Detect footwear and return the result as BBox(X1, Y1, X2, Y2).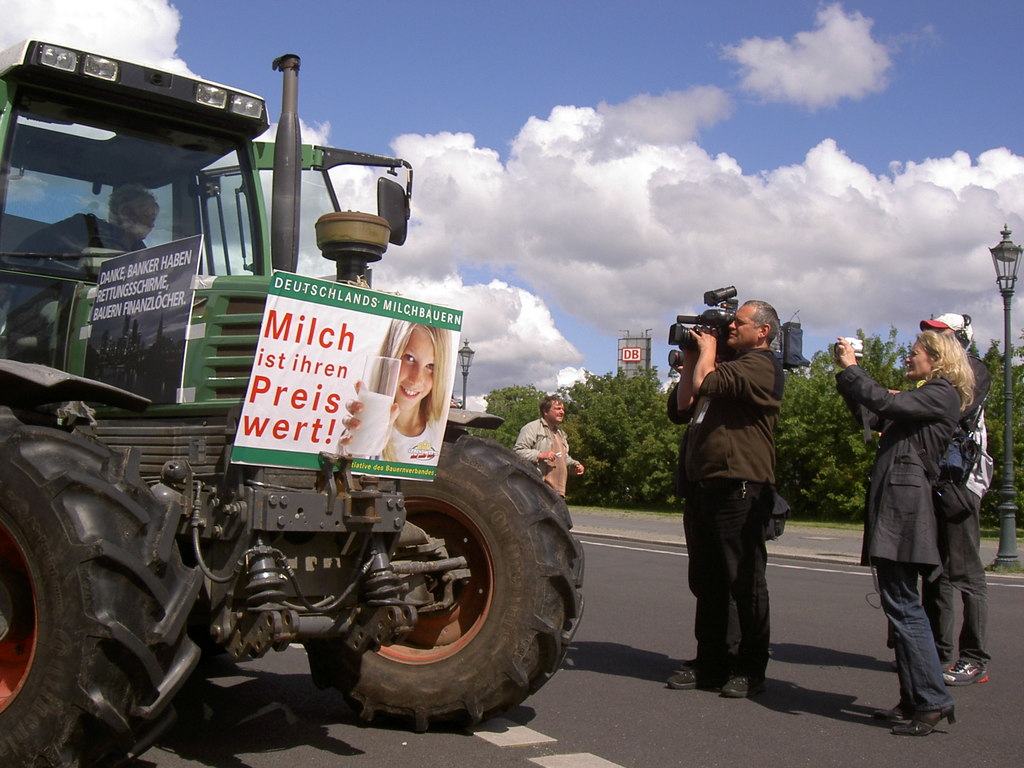
BBox(717, 668, 772, 698).
